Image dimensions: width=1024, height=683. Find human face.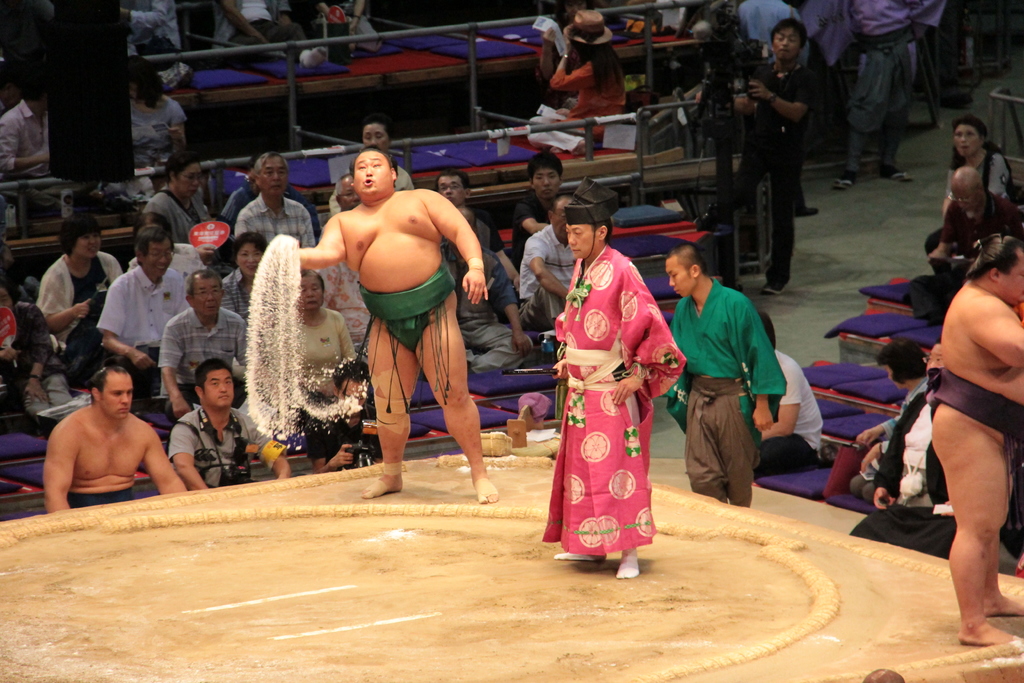
BBox(665, 261, 686, 296).
